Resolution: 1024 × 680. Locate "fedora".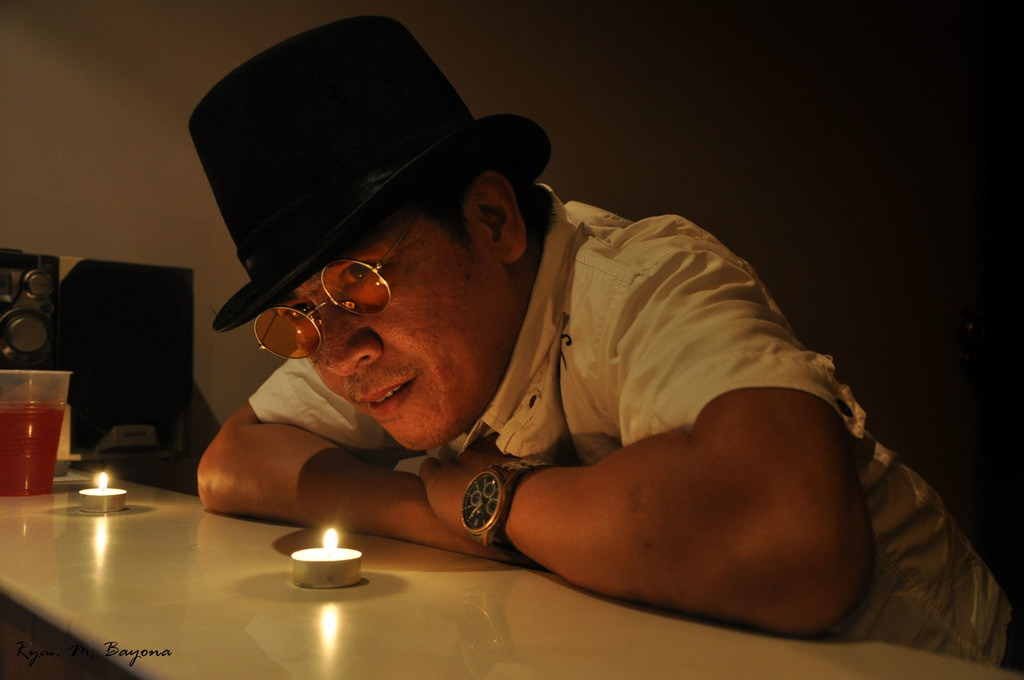
region(186, 12, 553, 330).
